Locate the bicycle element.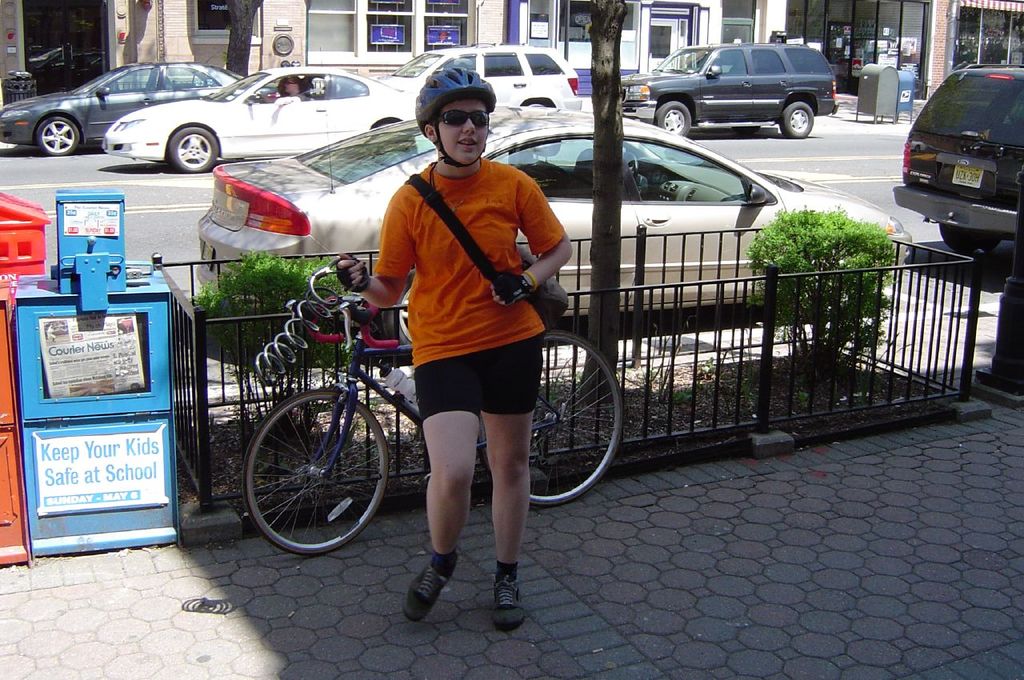
Element bbox: [left=241, top=285, right=624, bottom=556].
